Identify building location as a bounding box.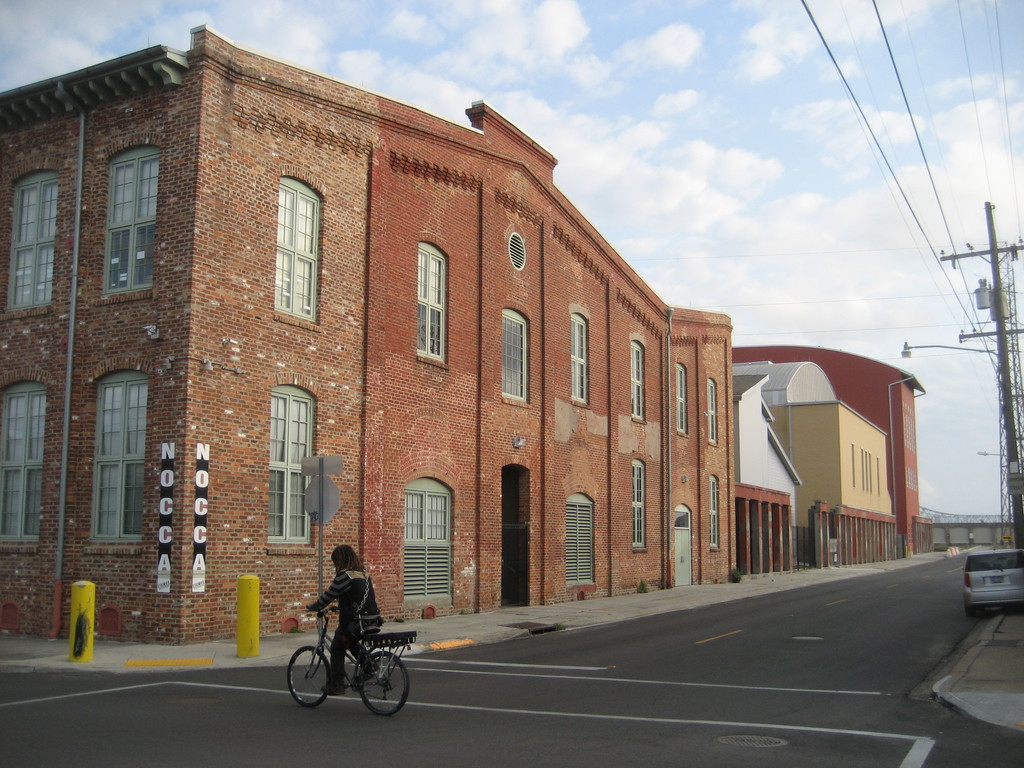
7:23:733:673.
